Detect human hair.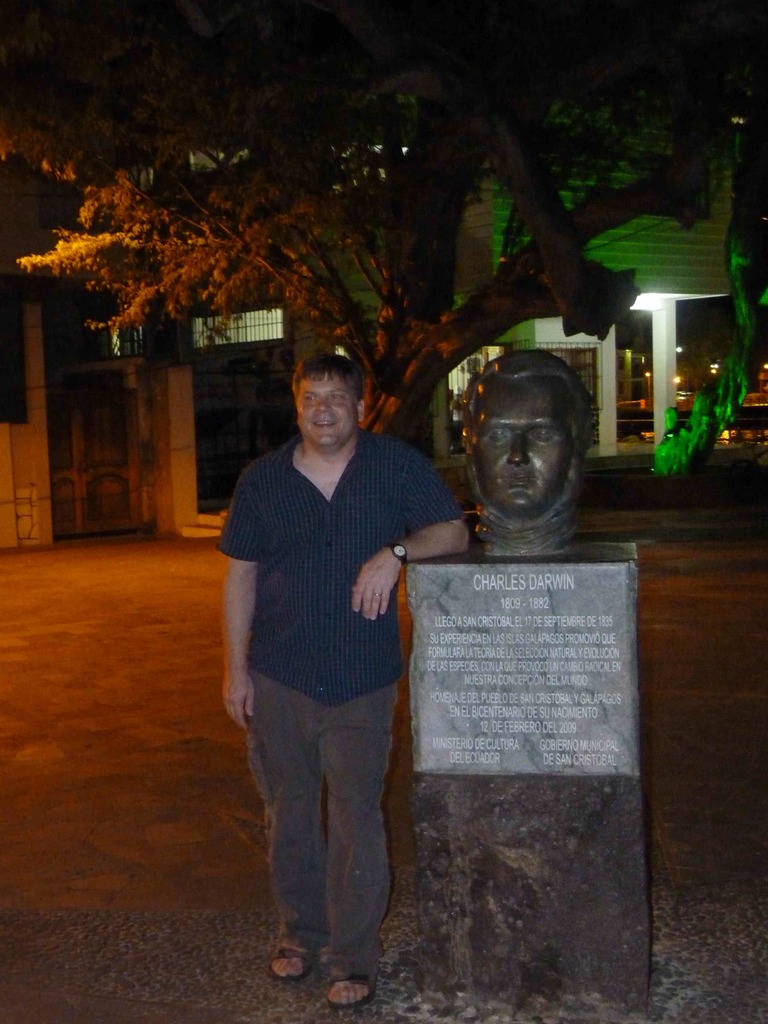
Detected at l=289, t=346, r=376, b=423.
